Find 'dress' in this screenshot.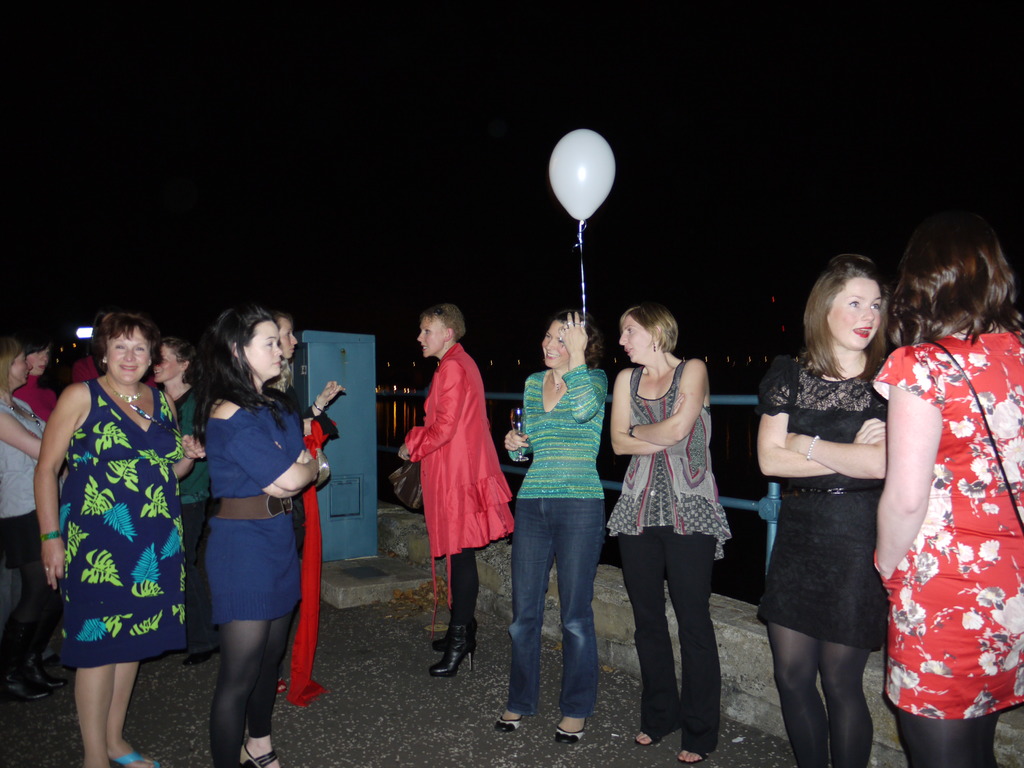
The bounding box for 'dress' is (874, 333, 1023, 718).
